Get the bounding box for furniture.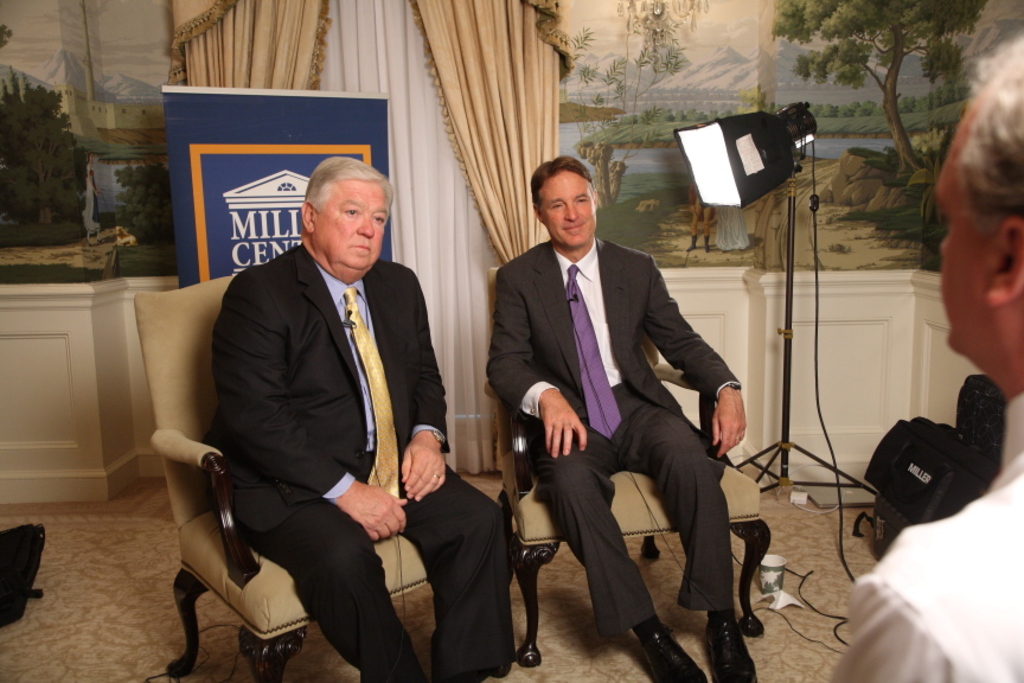
(left=484, top=266, right=772, bottom=628).
